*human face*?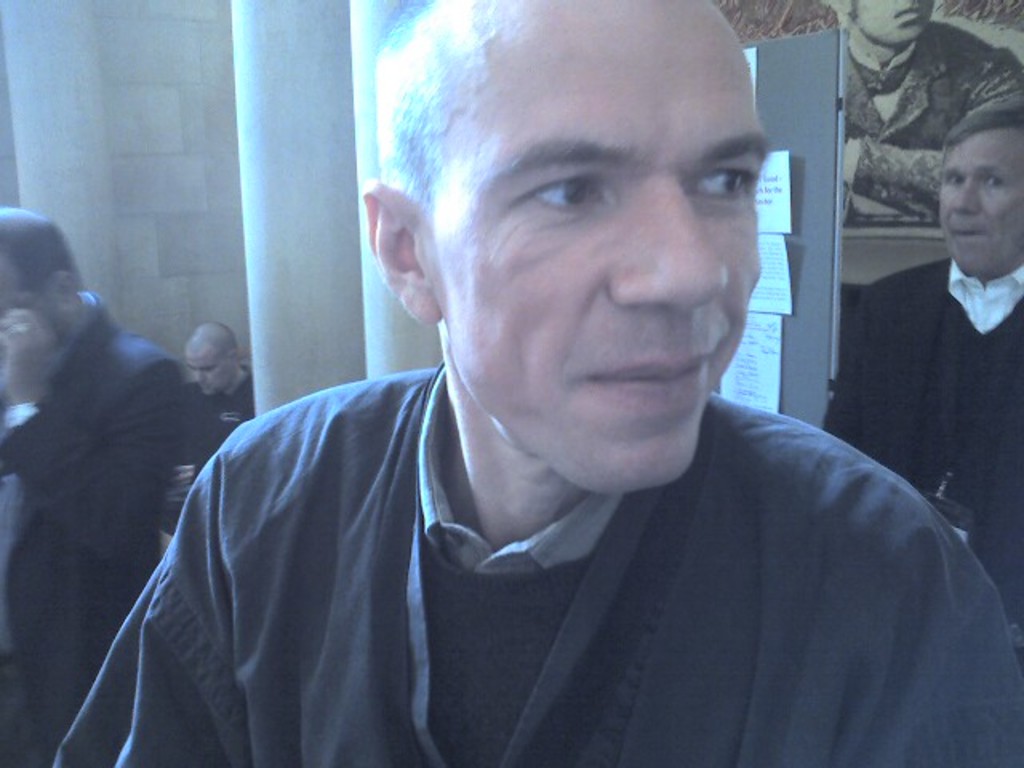
{"left": 856, "top": 0, "right": 933, "bottom": 48}
